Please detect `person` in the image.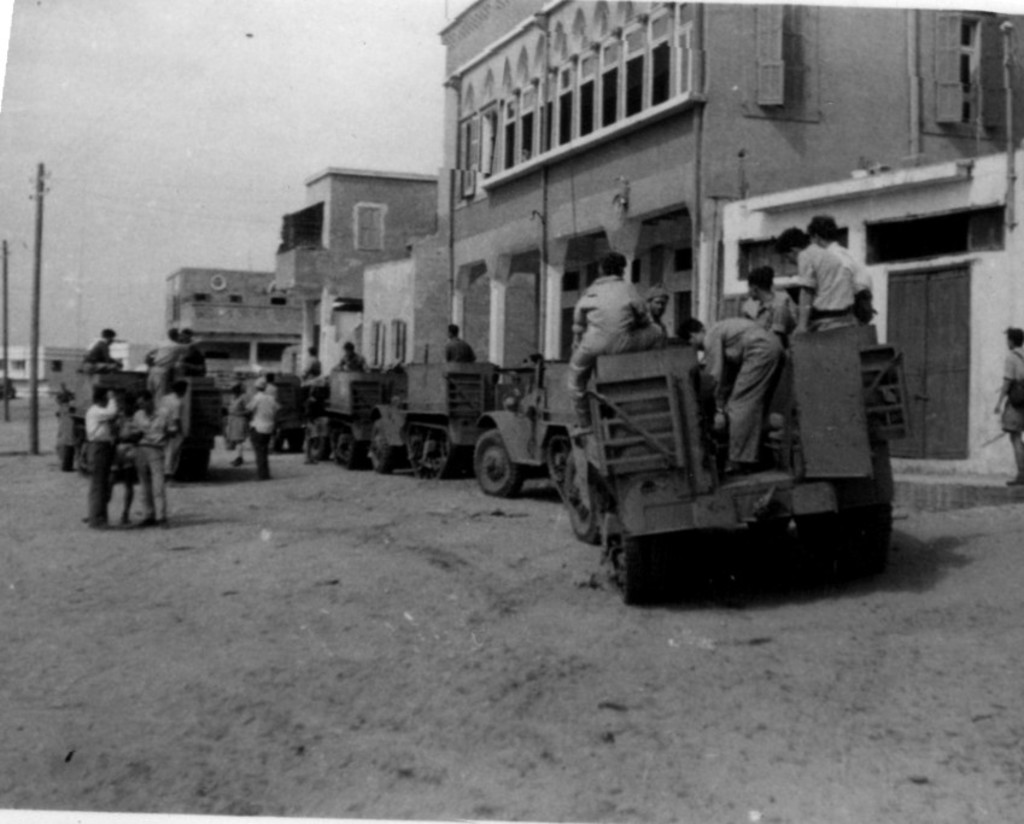
{"left": 302, "top": 347, "right": 324, "bottom": 376}.
